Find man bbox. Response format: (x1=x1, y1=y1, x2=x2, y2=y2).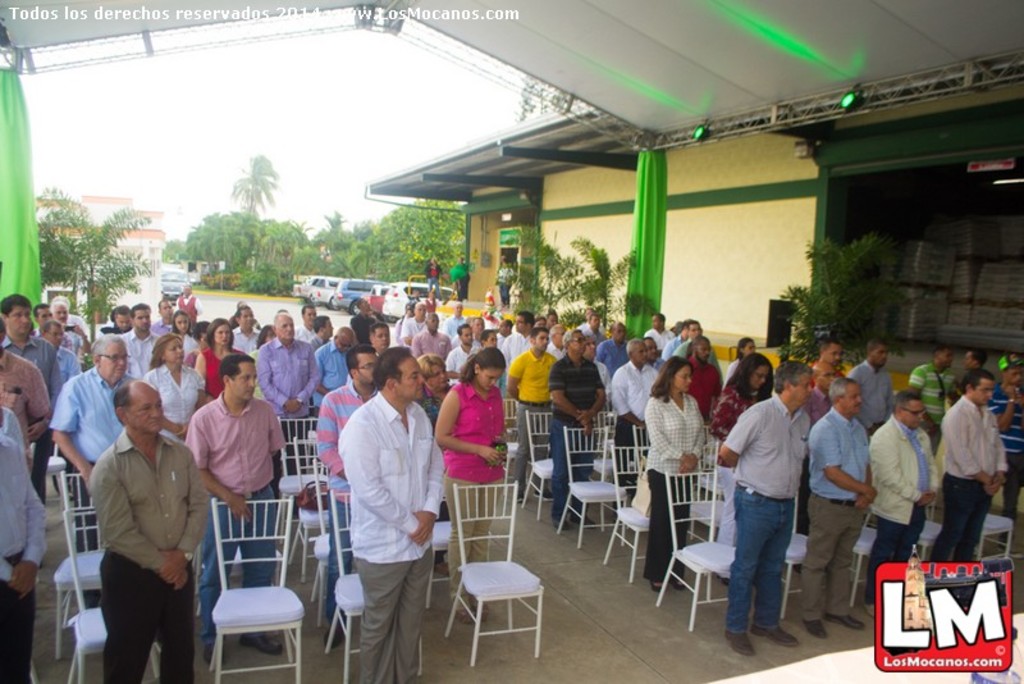
(x1=412, y1=306, x2=454, y2=365).
